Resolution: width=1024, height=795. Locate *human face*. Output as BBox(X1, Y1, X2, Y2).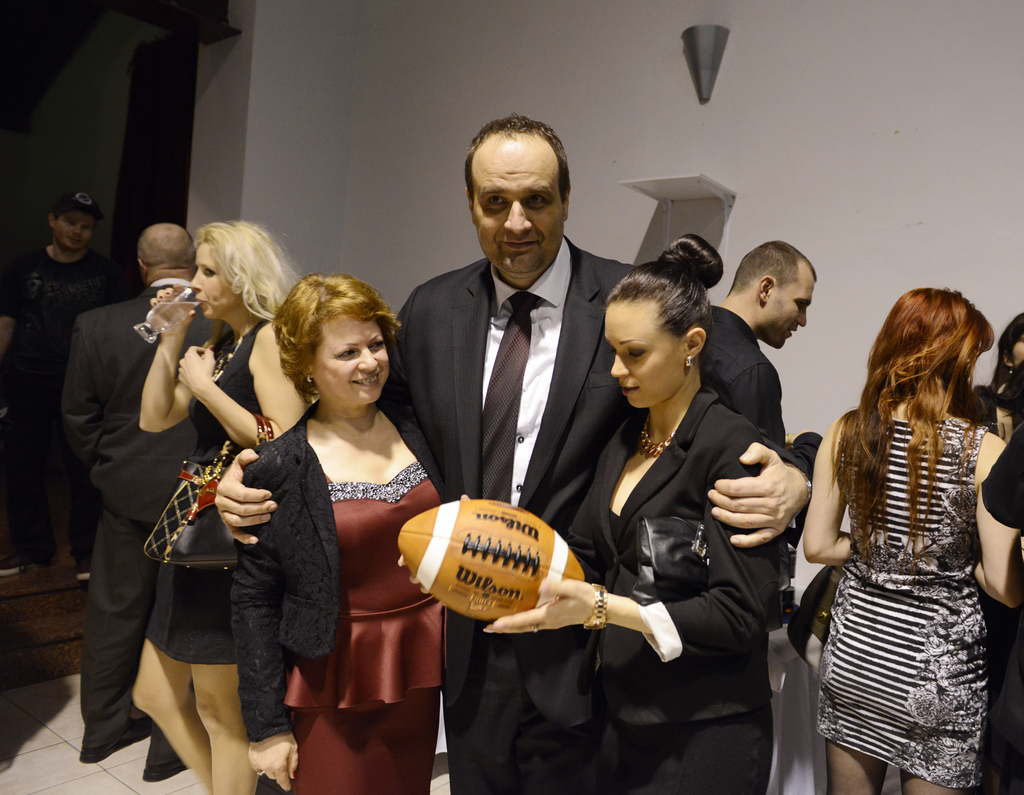
BBox(604, 304, 686, 409).
